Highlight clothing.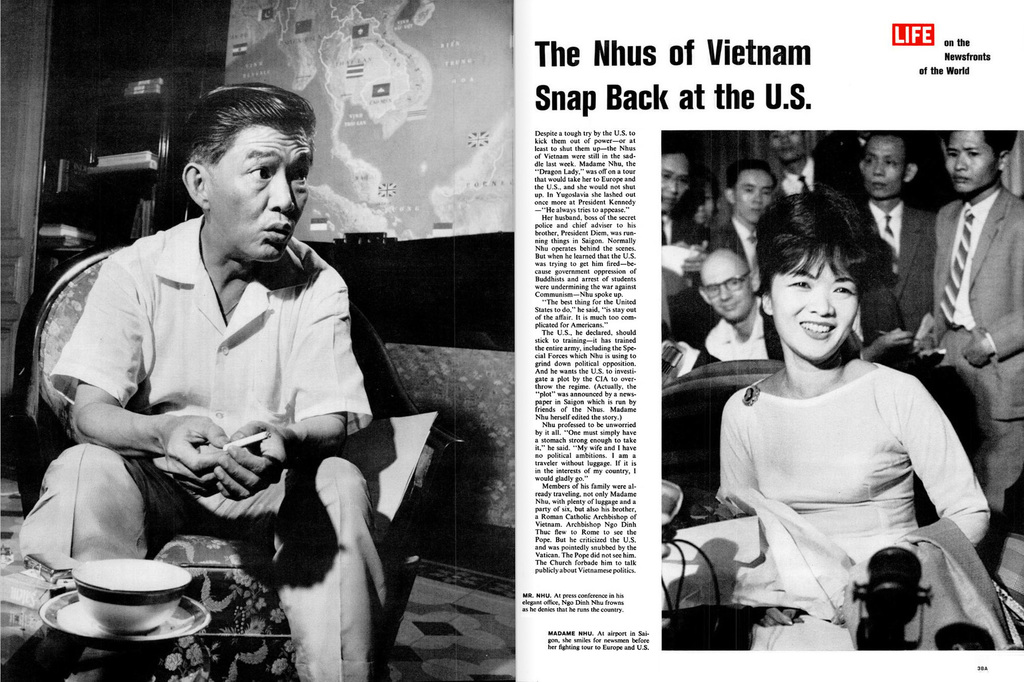
Highlighted region: BBox(930, 186, 1023, 522).
